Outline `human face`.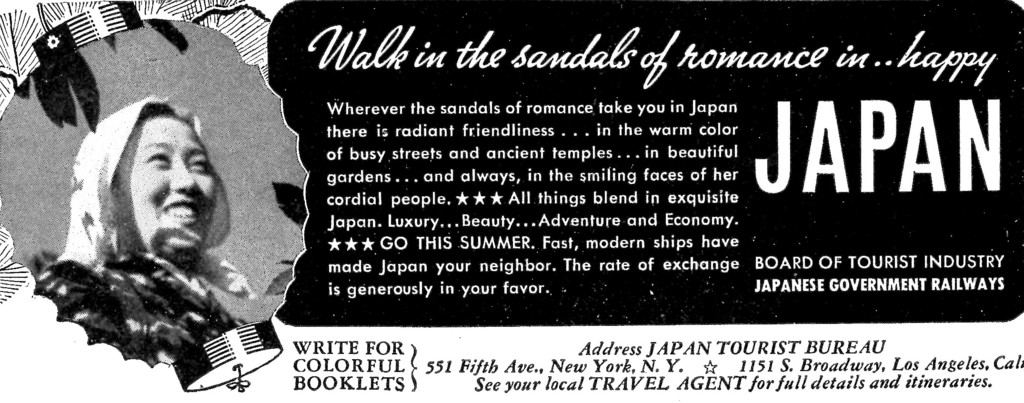
Outline: detection(115, 115, 219, 250).
